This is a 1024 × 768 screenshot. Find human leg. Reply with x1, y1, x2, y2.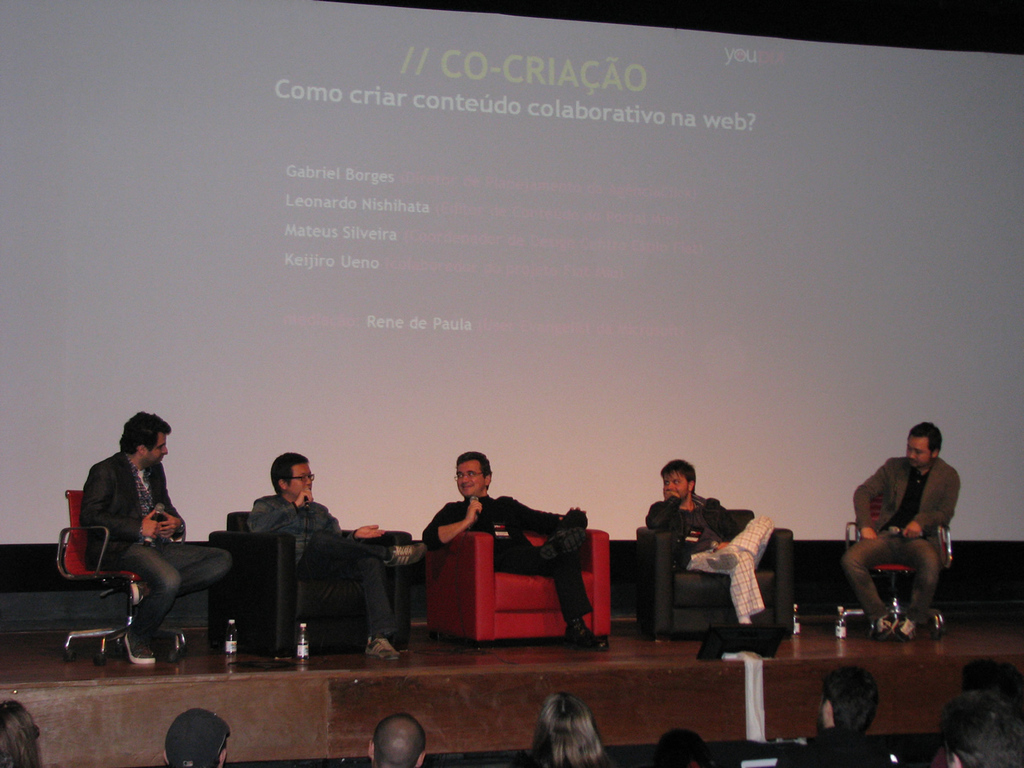
891, 541, 935, 637.
